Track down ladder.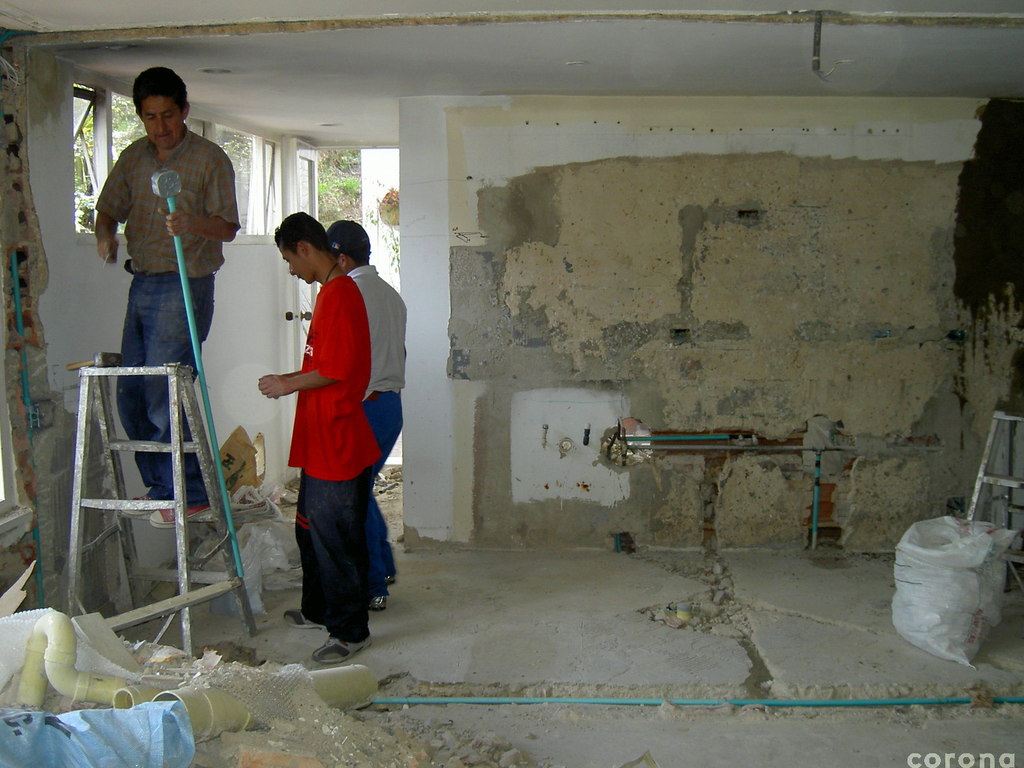
Tracked to Rect(966, 402, 1023, 595).
